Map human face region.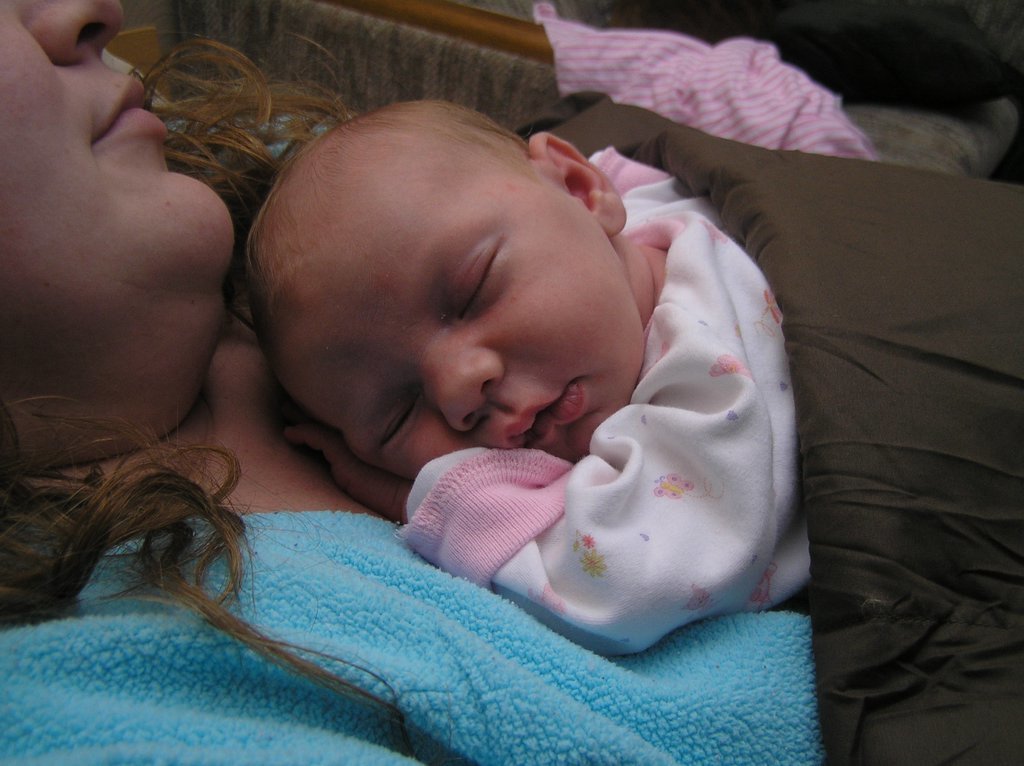
Mapped to crop(274, 155, 640, 489).
